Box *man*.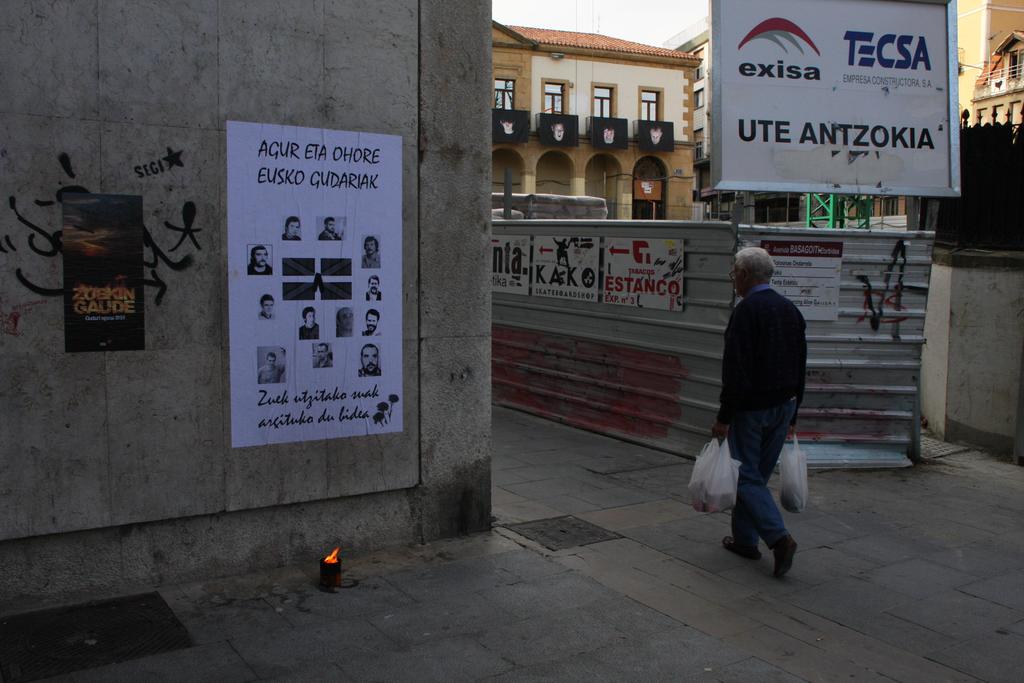
box=[281, 217, 301, 242].
